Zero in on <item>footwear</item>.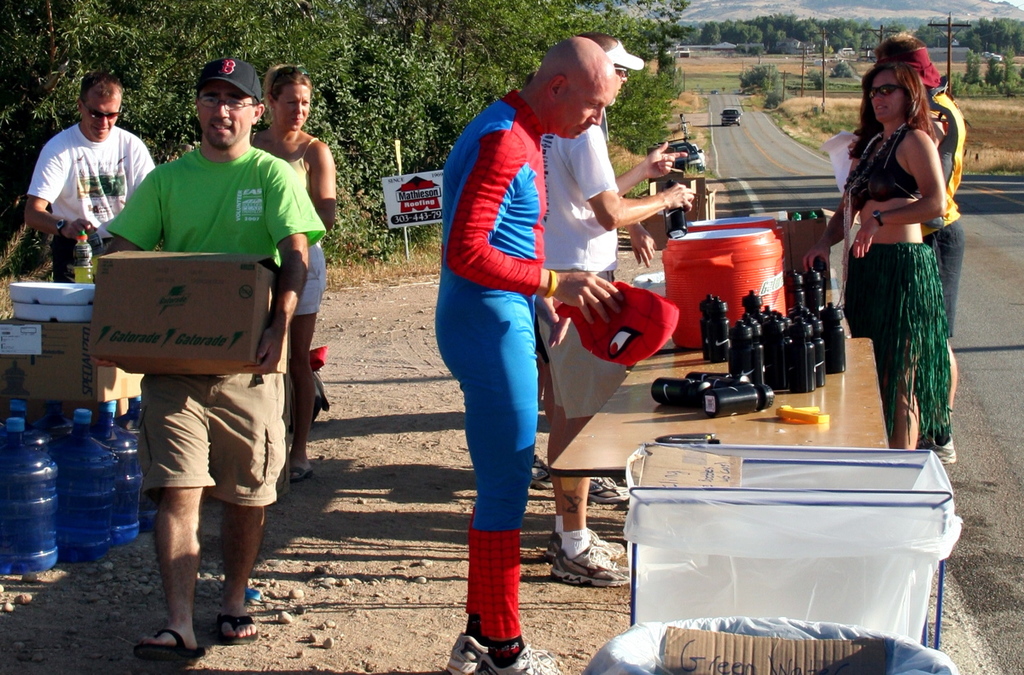
Zeroed in: 546 520 625 563.
